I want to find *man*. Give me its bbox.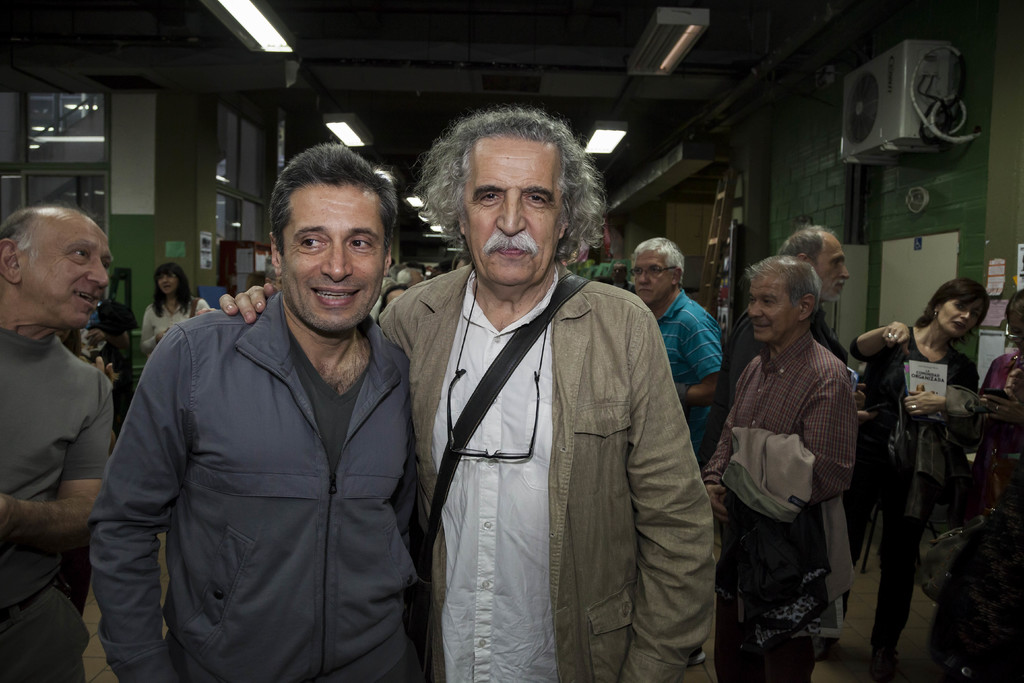
left=397, top=267, right=424, bottom=285.
